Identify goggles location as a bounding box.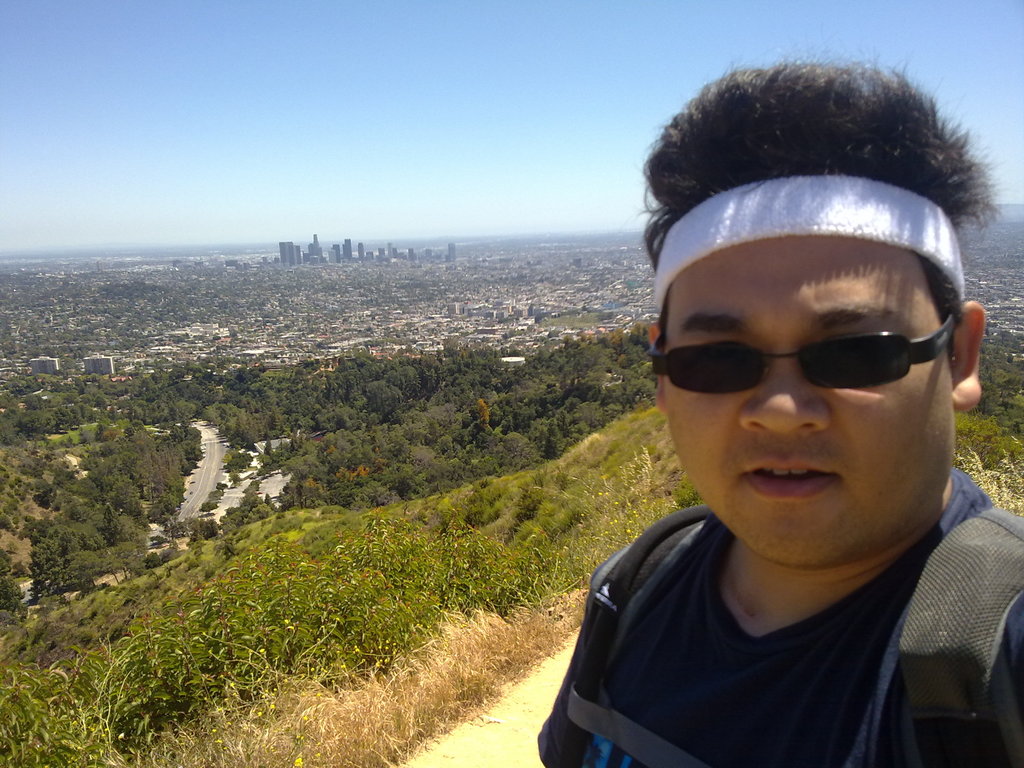
l=659, t=300, r=974, b=407.
